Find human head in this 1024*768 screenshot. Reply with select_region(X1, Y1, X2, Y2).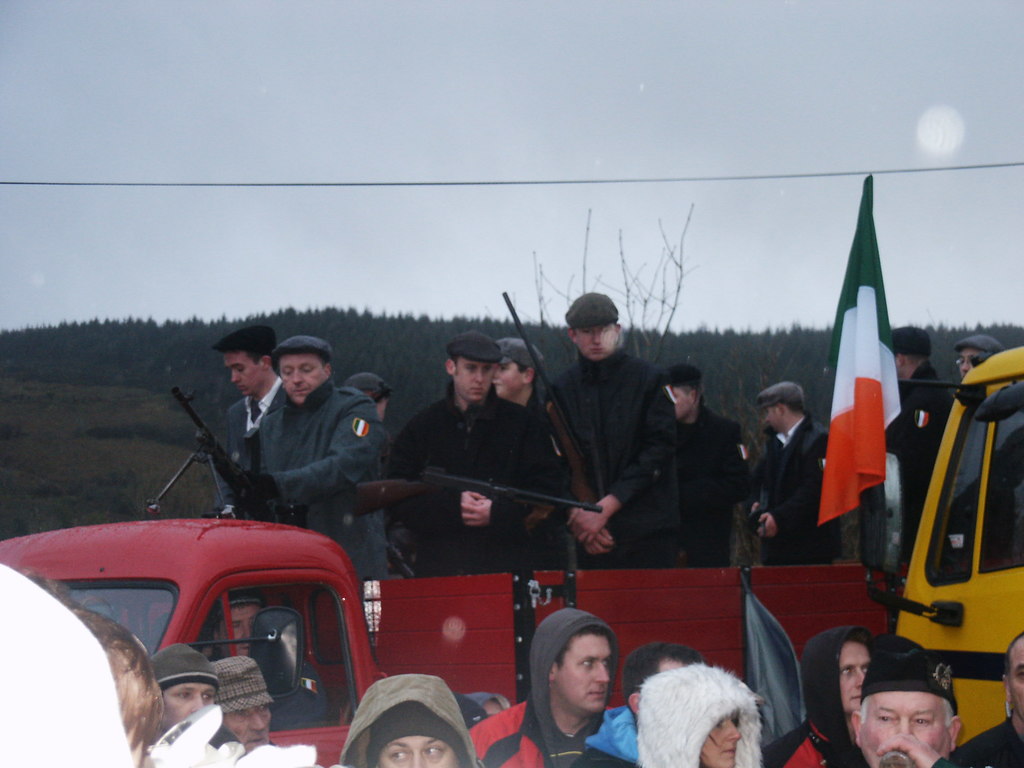
select_region(367, 675, 474, 767).
